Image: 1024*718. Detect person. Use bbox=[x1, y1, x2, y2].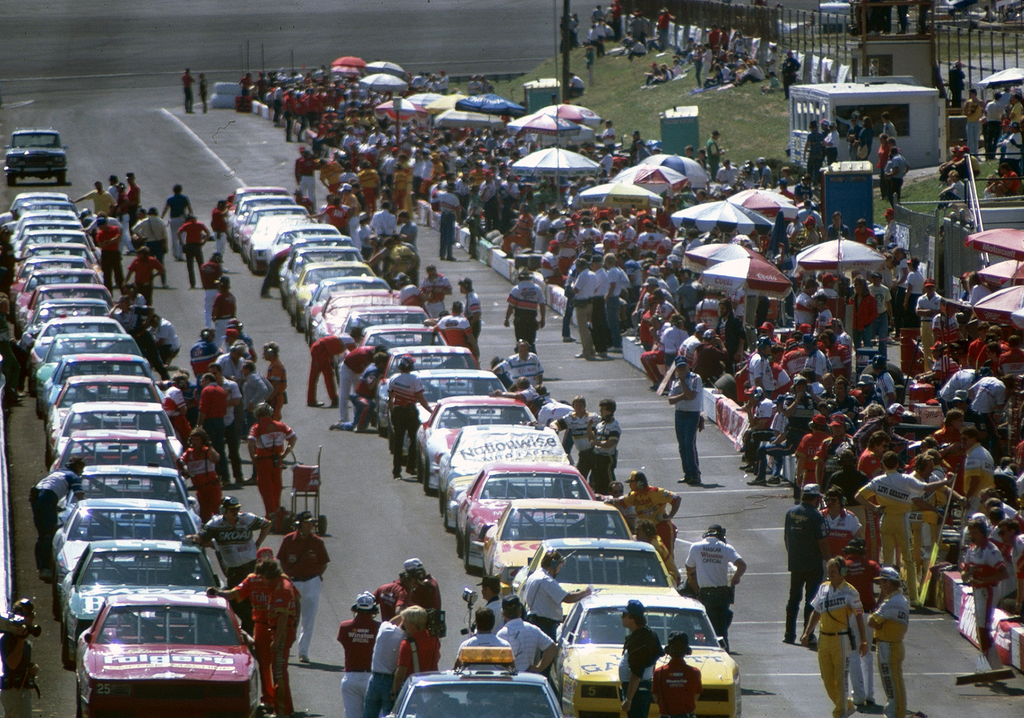
bbox=[476, 572, 506, 632].
